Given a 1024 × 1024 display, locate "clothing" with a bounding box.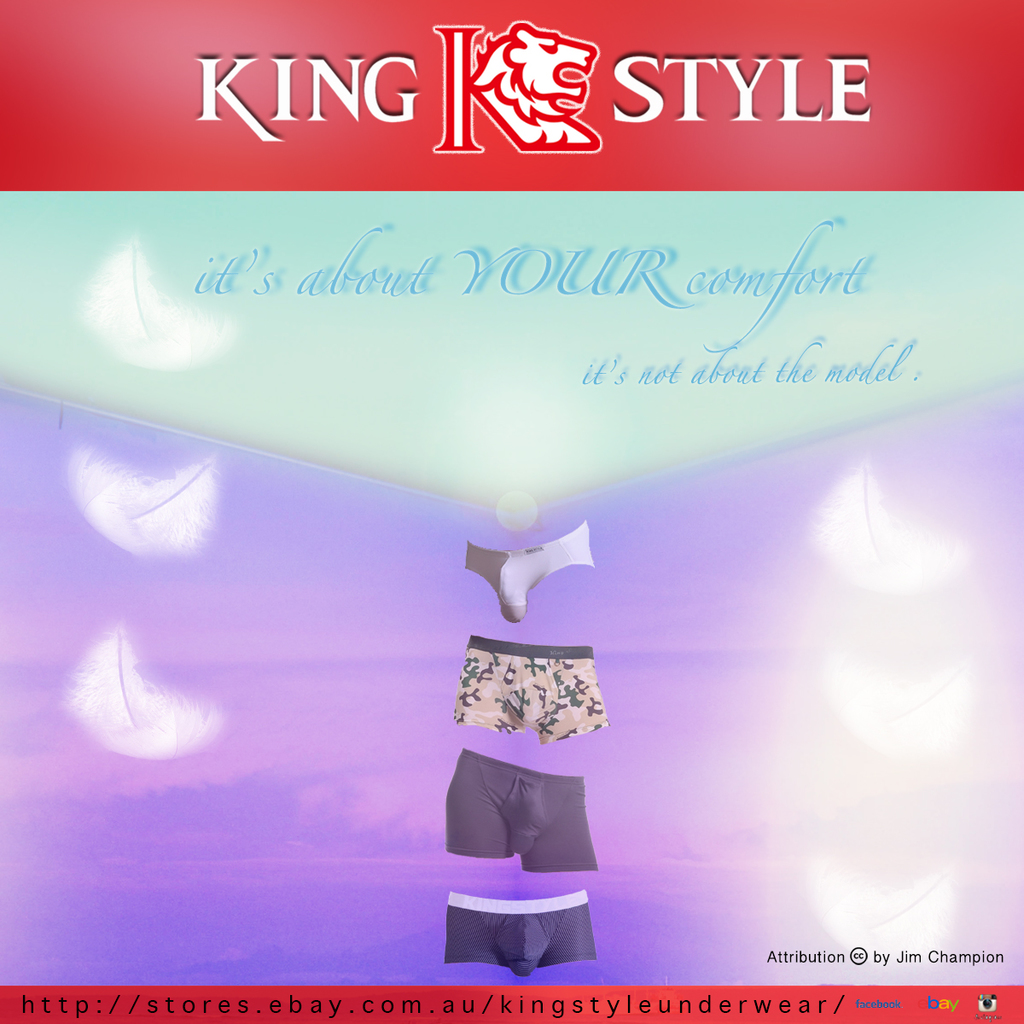
Located: crop(446, 871, 600, 977).
